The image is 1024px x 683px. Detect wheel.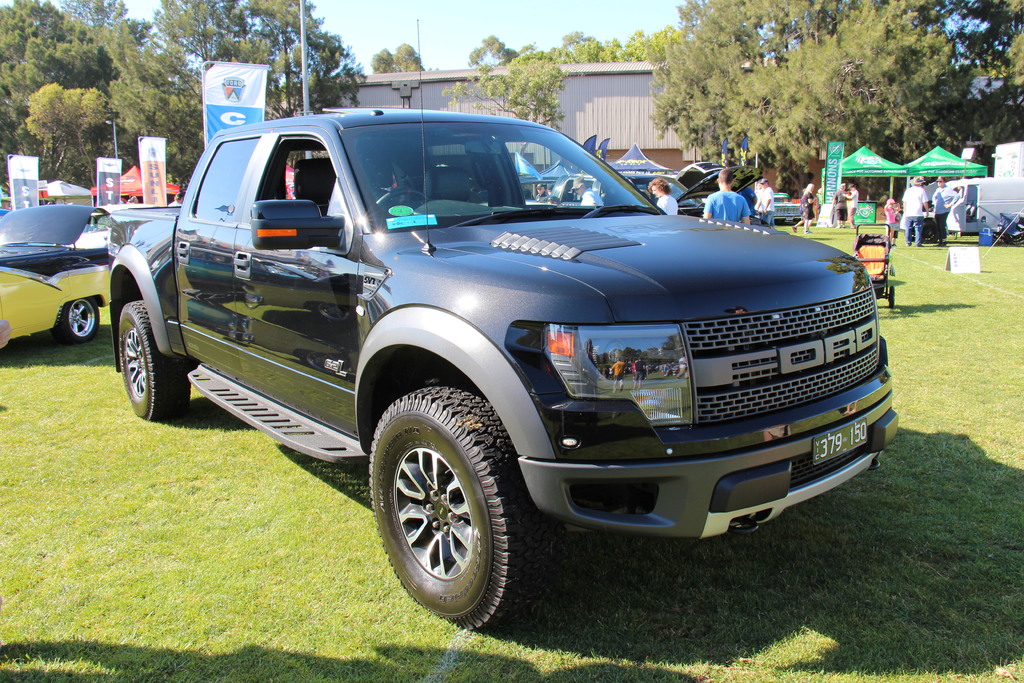
Detection: (924, 219, 940, 247).
